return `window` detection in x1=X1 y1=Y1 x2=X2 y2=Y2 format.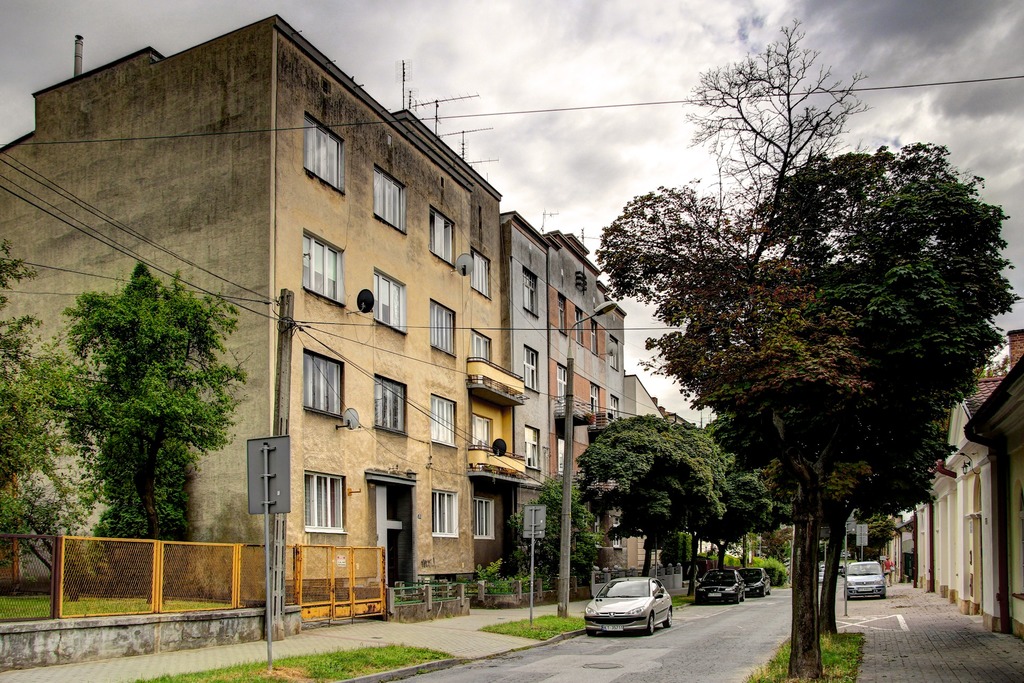
x1=303 y1=468 x2=351 y2=533.
